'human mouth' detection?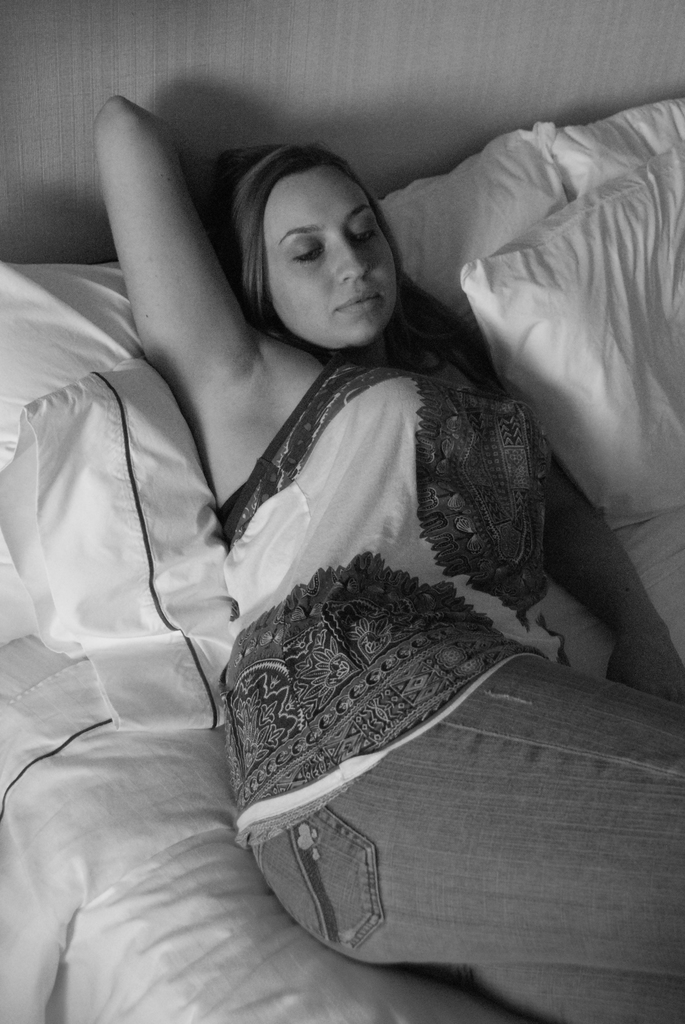
rect(335, 296, 380, 314)
